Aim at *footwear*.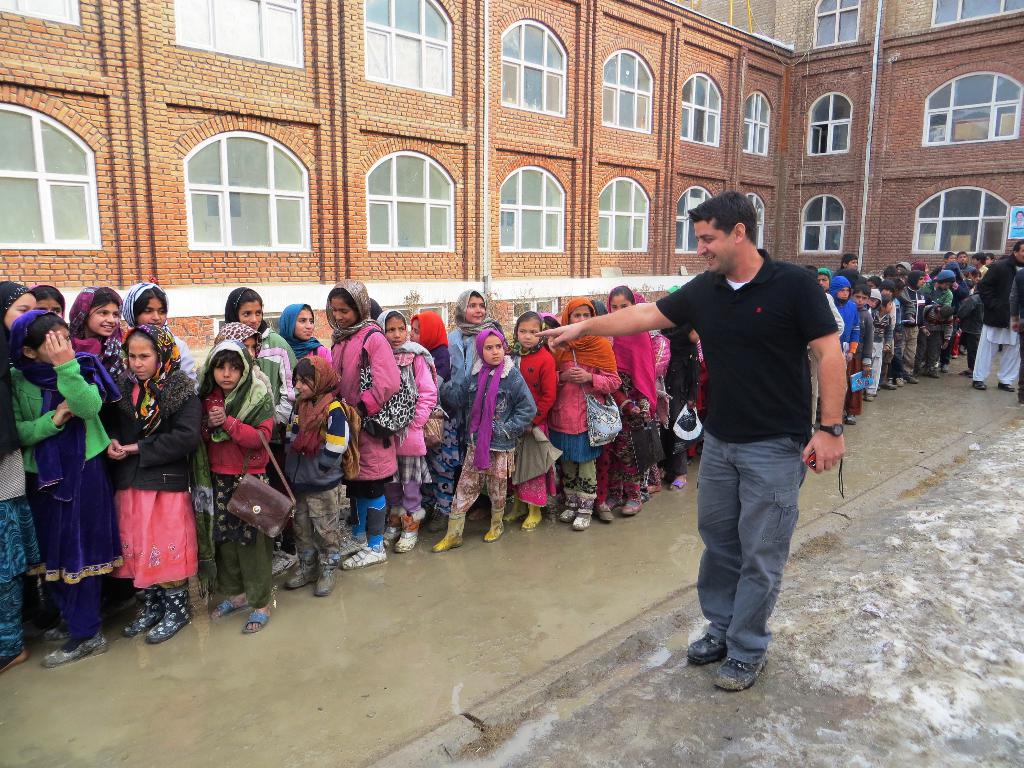
Aimed at left=571, top=492, right=596, bottom=529.
